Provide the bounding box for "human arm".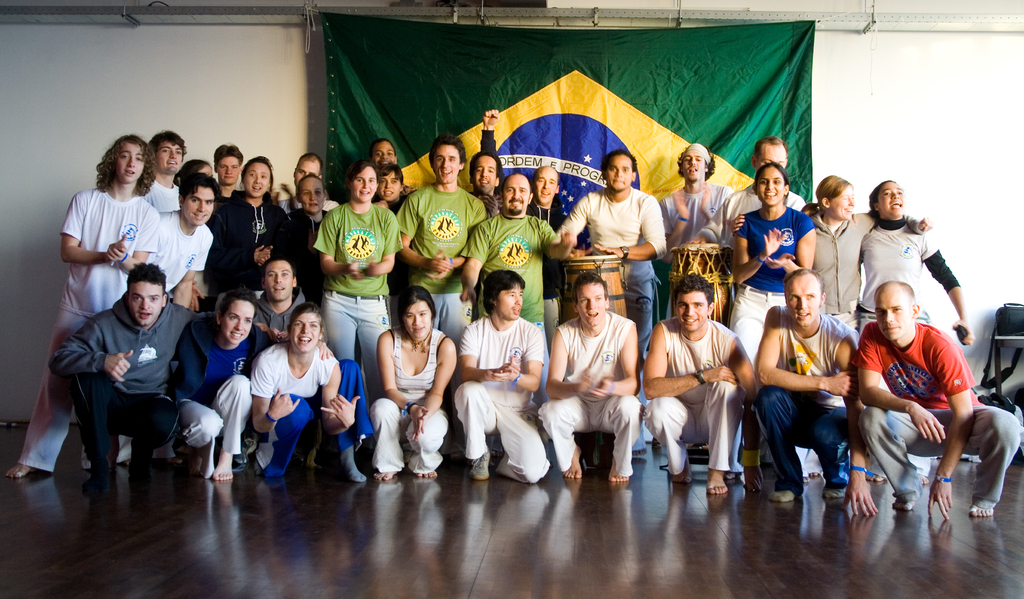
locate(822, 331, 881, 520).
